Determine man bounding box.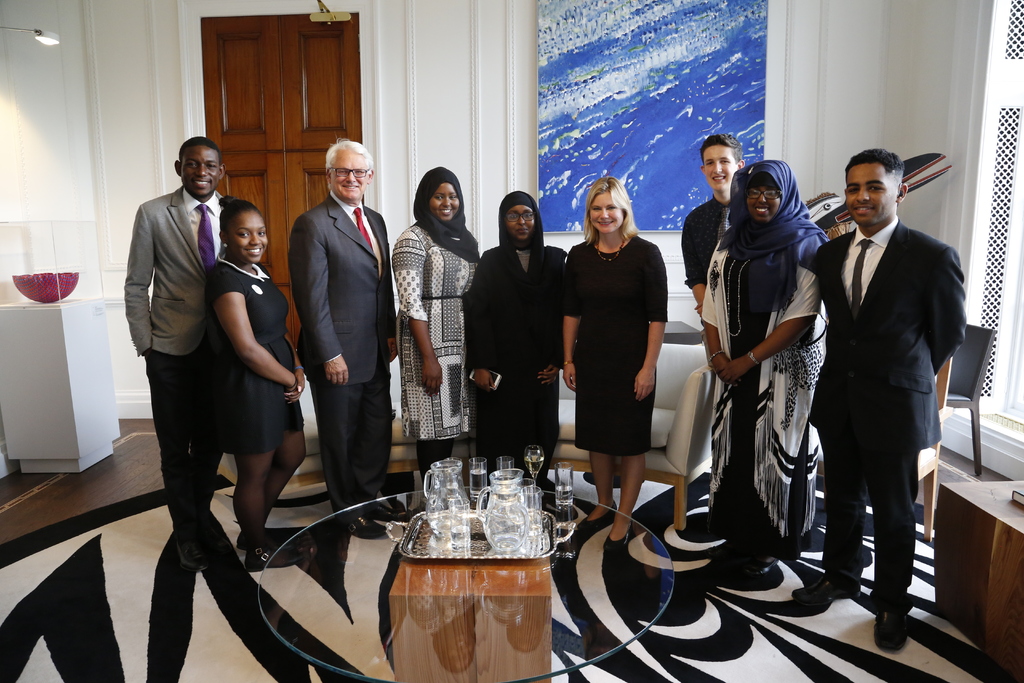
Determined: (left=820, top=106, right=972, bottom=679).
